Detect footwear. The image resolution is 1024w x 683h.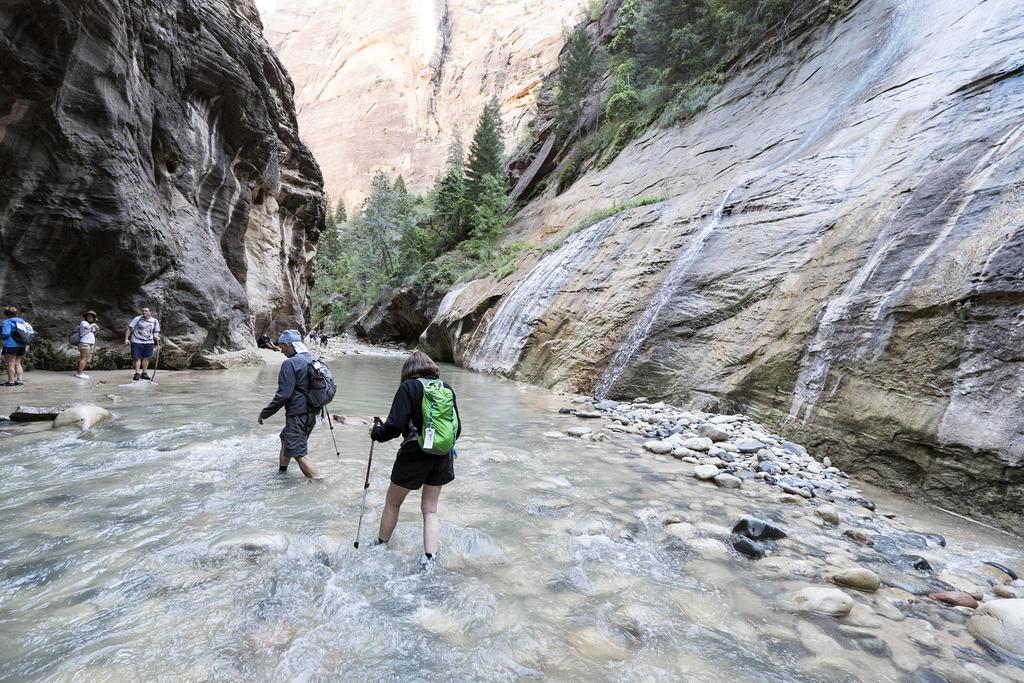
2 381 20 388.
